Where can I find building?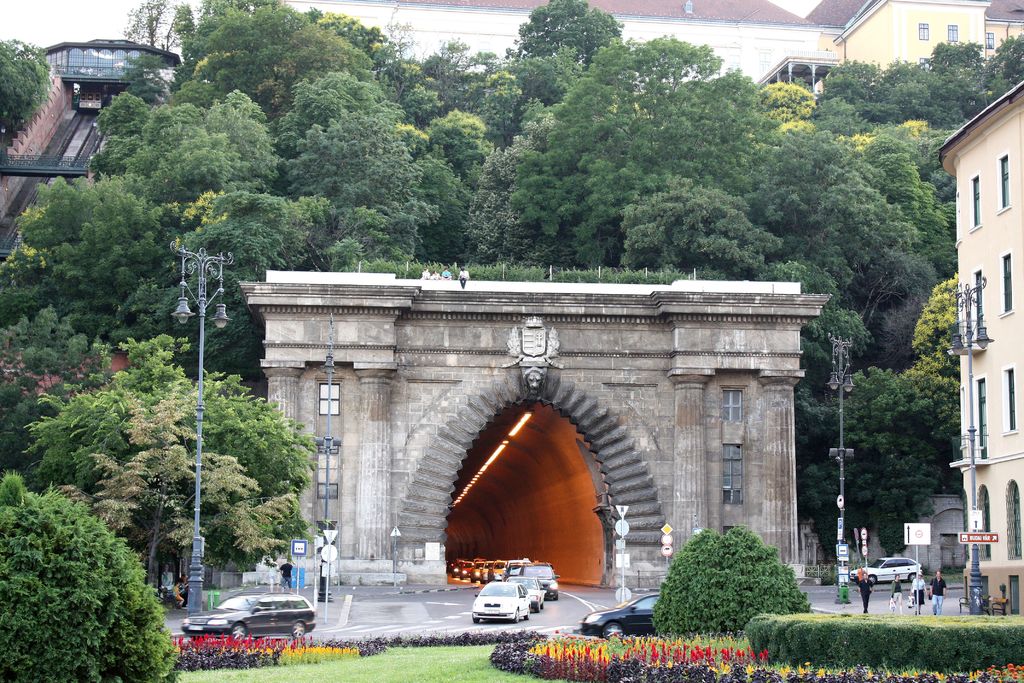
You can find it at bbox(214, 270, 830, 591).
